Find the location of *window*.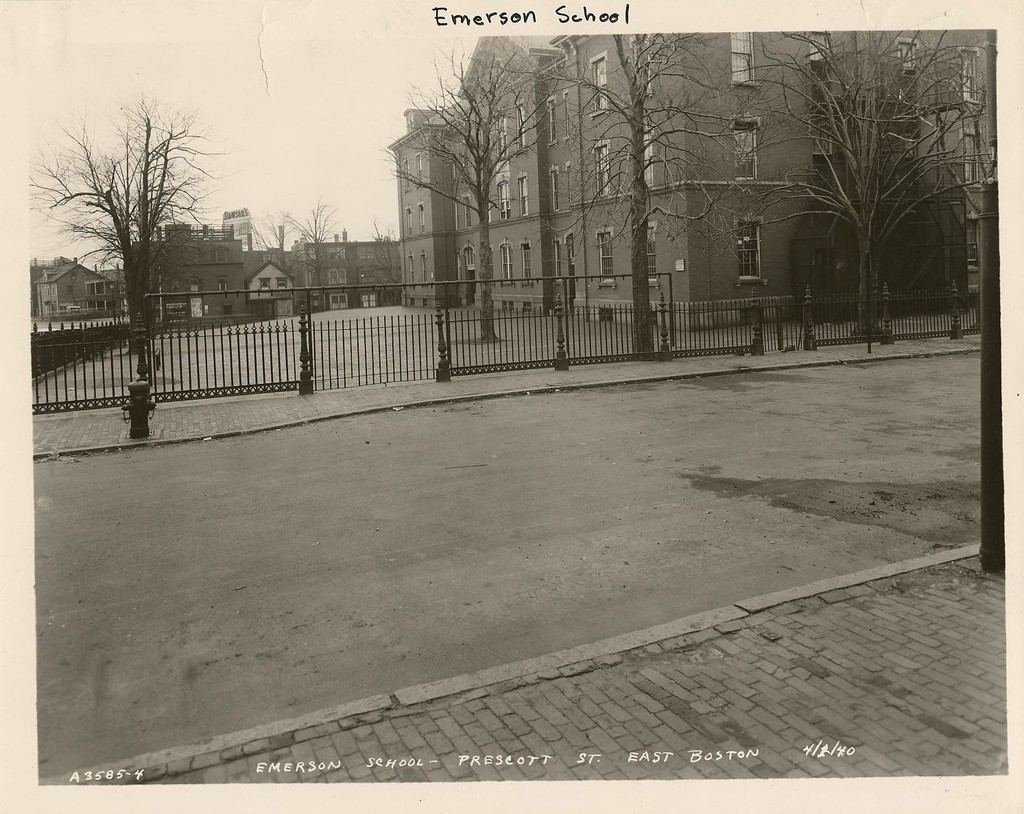
Location: (551,170,560,212).
